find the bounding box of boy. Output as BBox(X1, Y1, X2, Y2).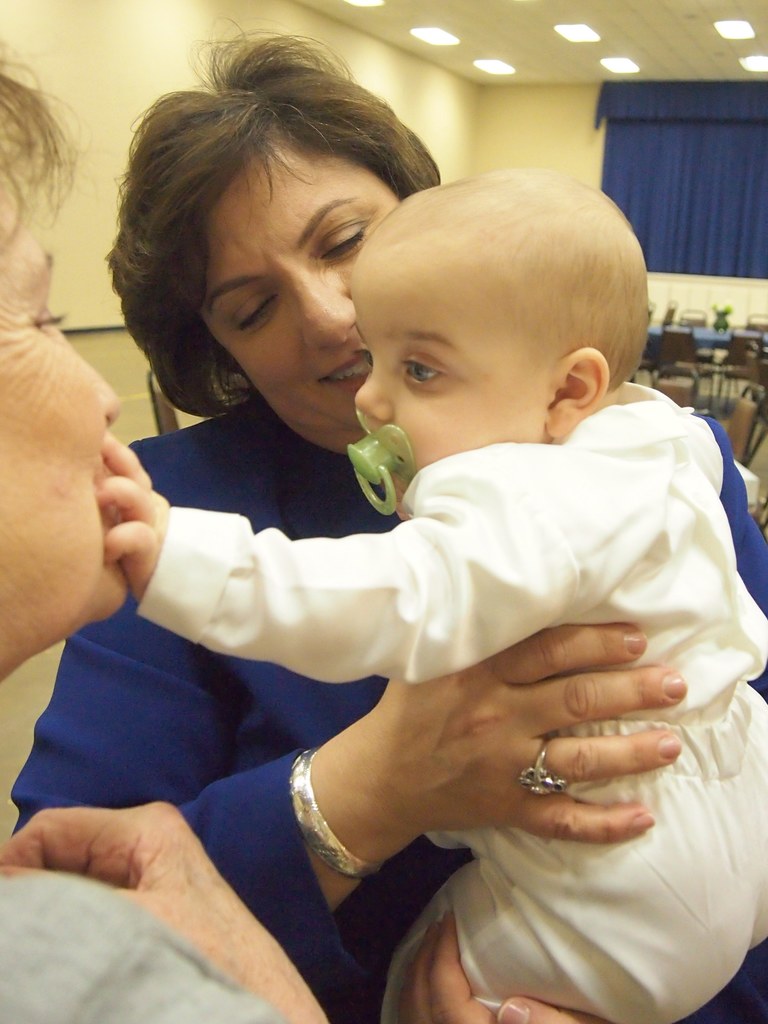
BBox(92, 166, 767, 1023).
